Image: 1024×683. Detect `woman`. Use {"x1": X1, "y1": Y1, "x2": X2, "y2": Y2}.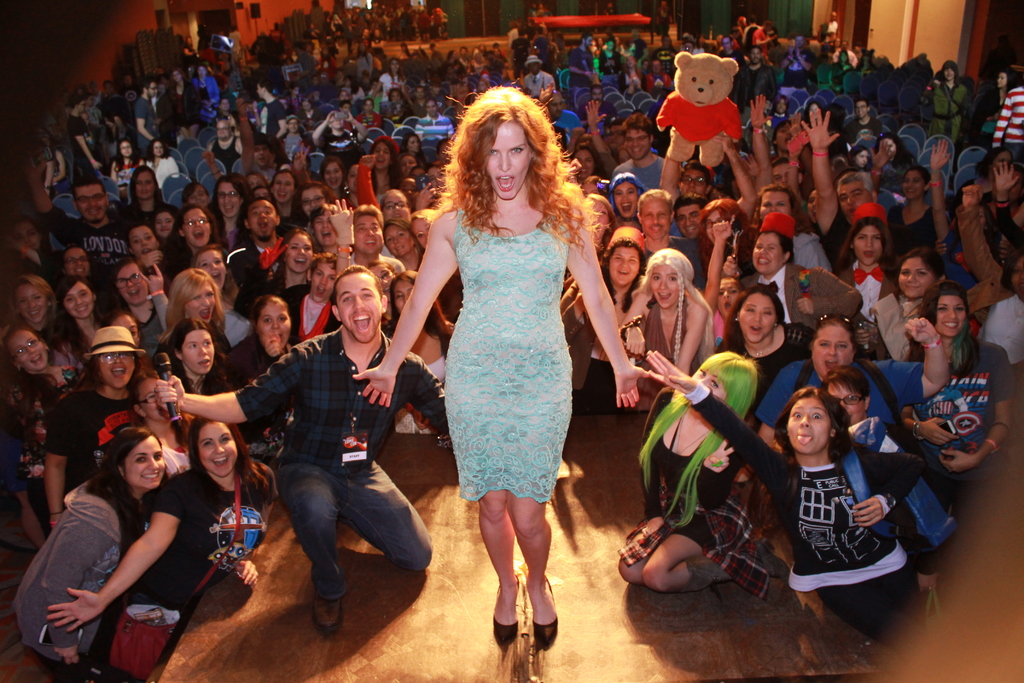
{"x1": 105, "y1": 132, "x2": 148, "y2": 202}.
